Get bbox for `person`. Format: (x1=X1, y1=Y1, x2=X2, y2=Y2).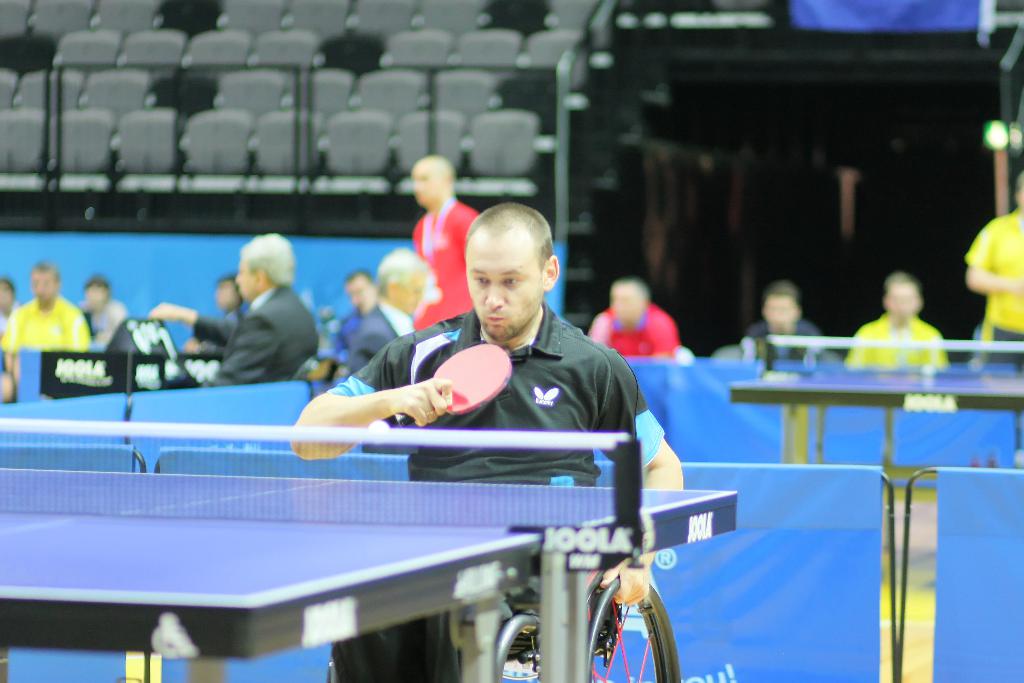
(x1=595, y1=281, x2=678, y2=365).
